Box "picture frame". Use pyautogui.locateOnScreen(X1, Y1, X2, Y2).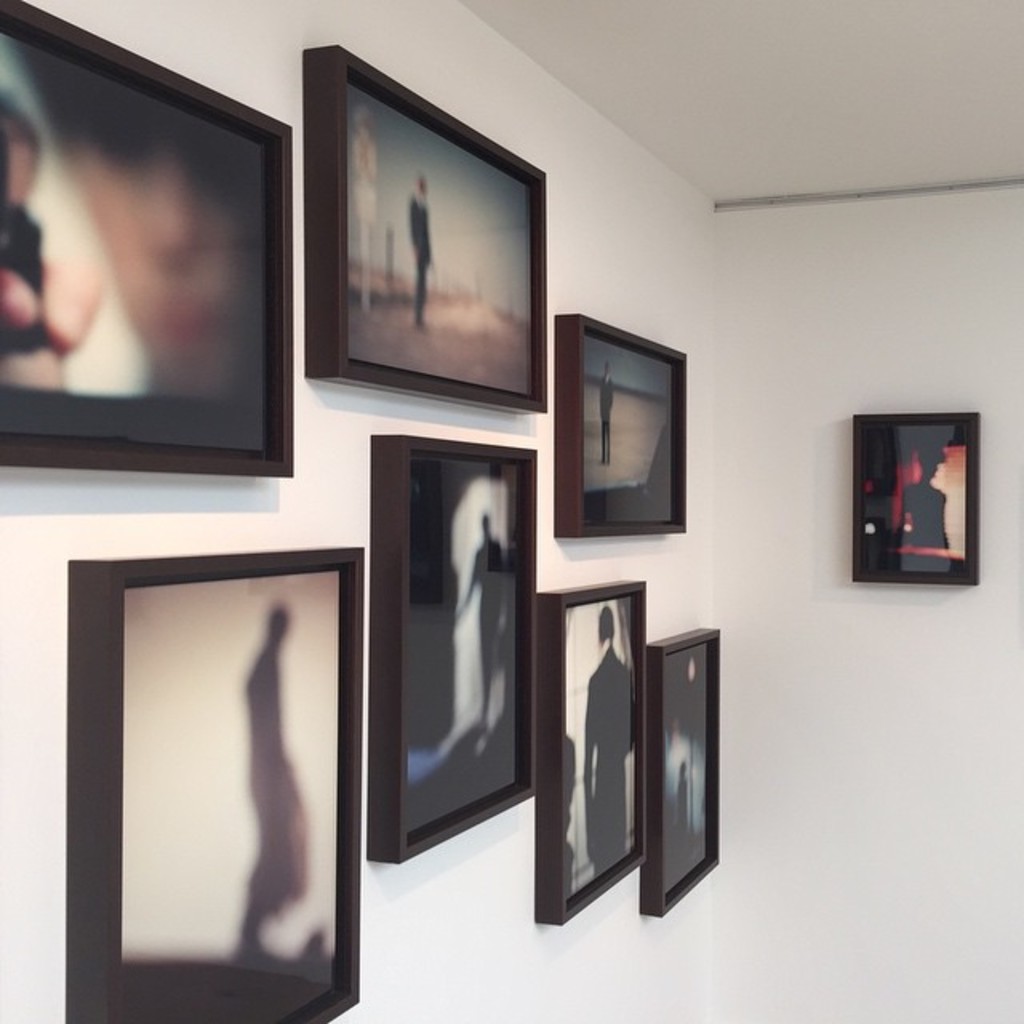
pyautogui.locateOnScreen(0, 0, 296, 477).
